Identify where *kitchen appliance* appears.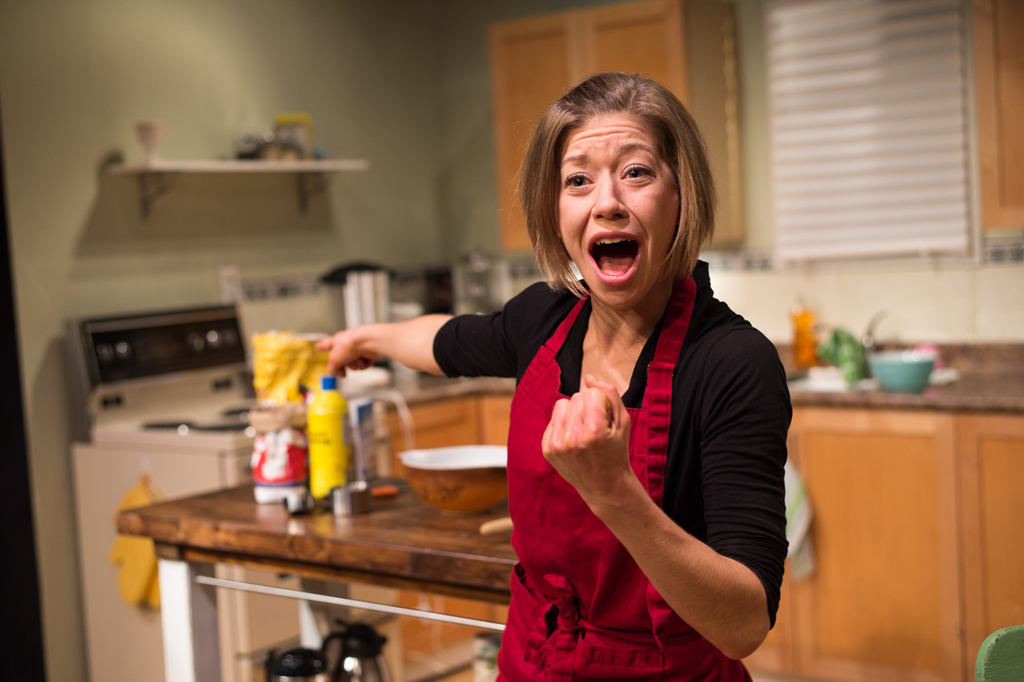
Appears at 330, 260, 384, 330.
